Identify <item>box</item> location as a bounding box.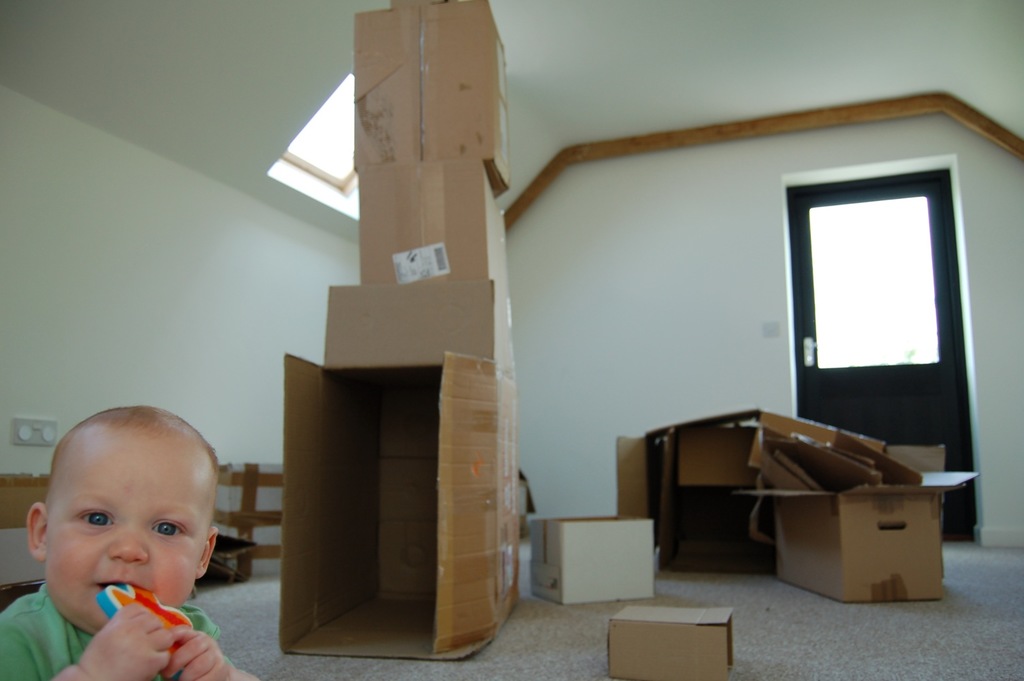
BBox(732, 446, 982, 603).
